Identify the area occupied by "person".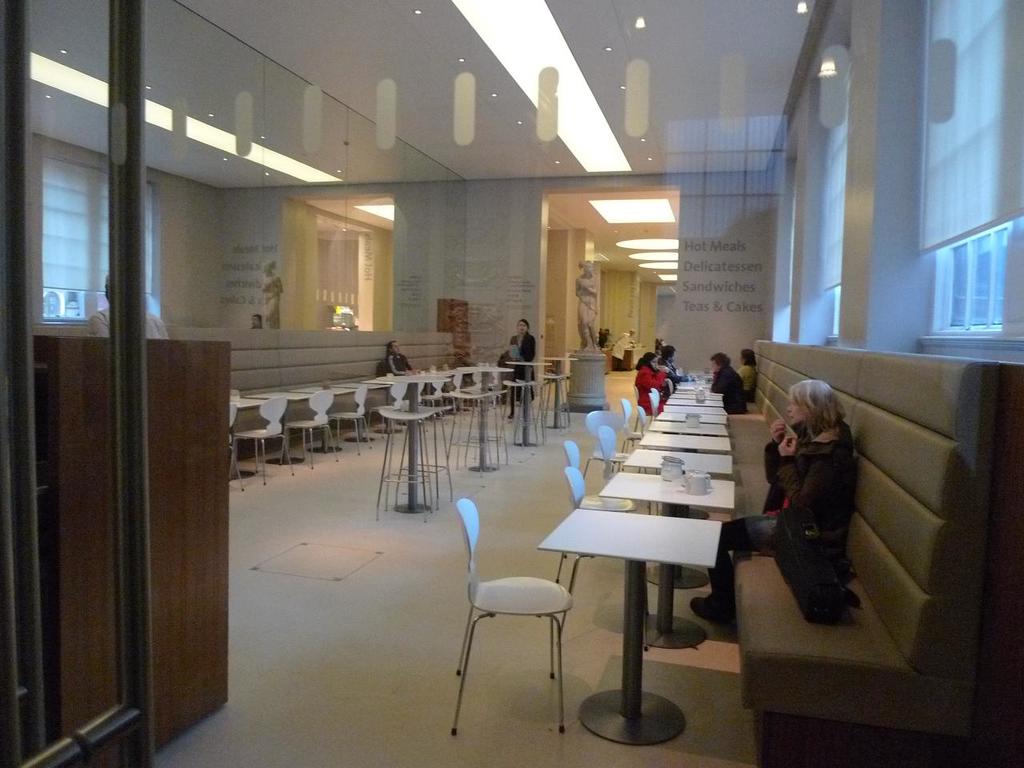
Area: box=[380, 339, 418, 398].
